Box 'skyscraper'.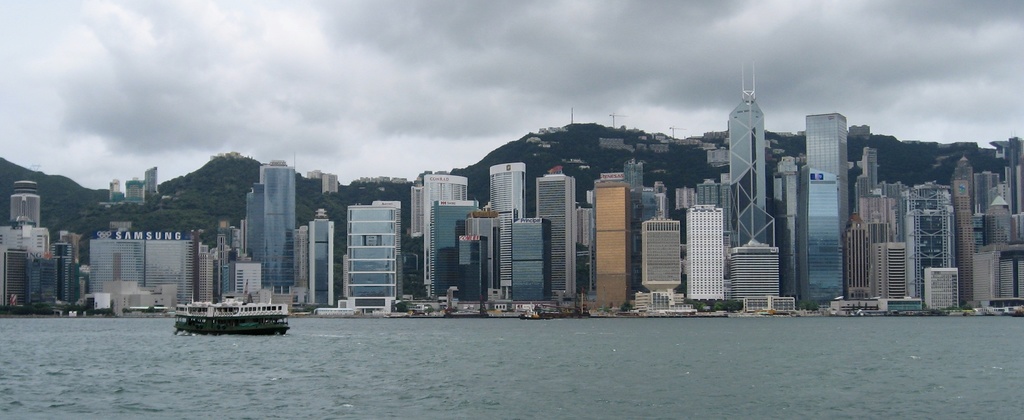
[x1=424, y1=172, x2=466, y2=299].
